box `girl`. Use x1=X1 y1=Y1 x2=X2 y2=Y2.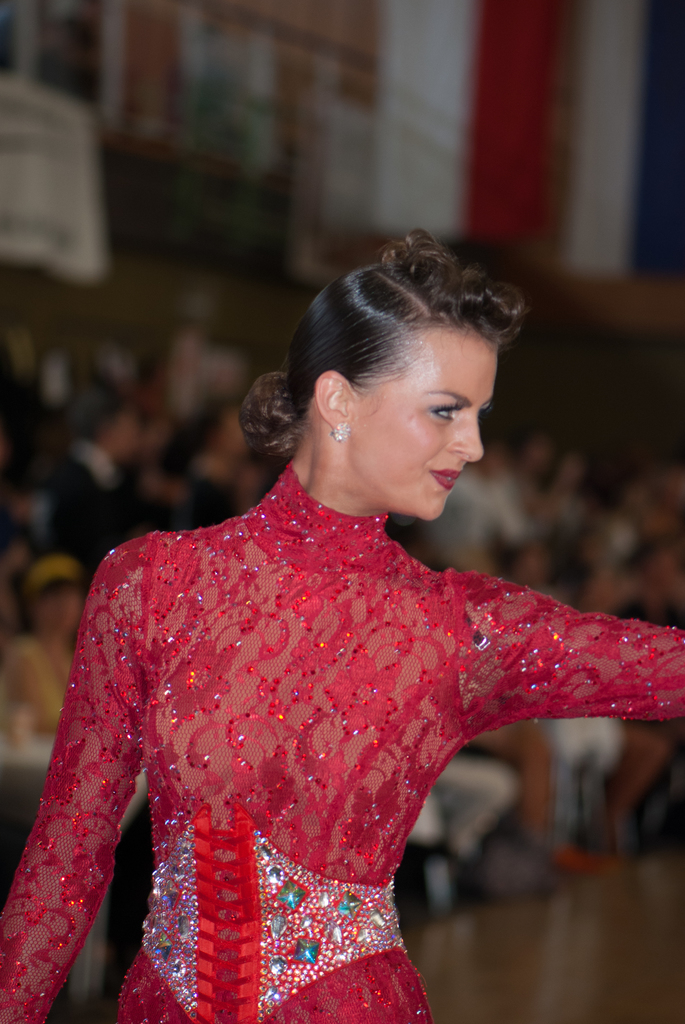
x1=0 y1=220 x2=684 y2=1023.
